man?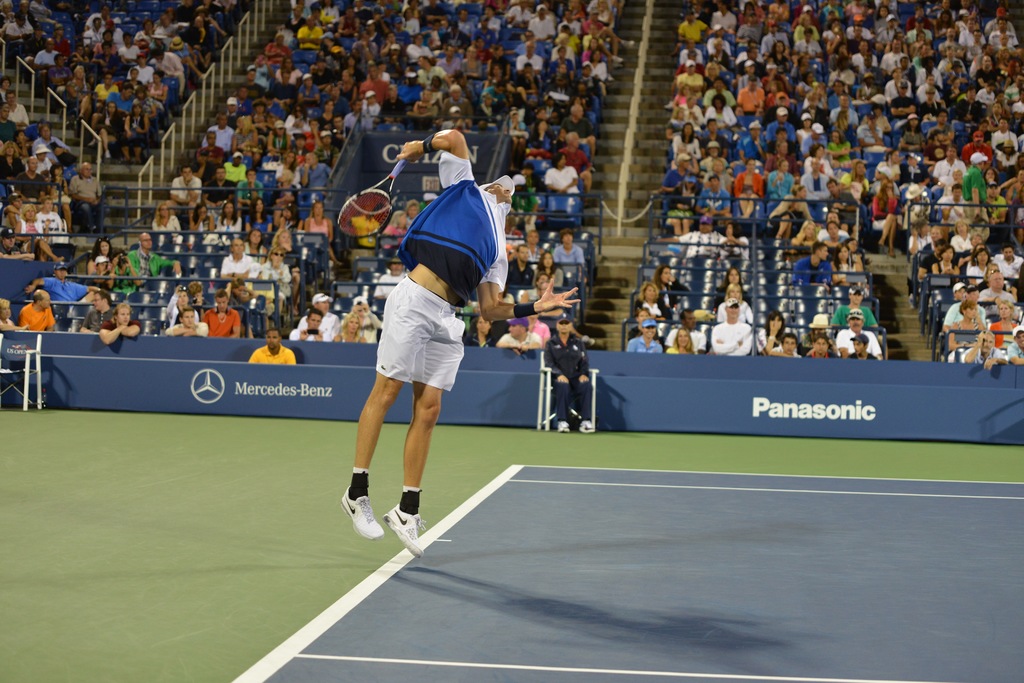
<region>200, 293, 240, 342</region>
